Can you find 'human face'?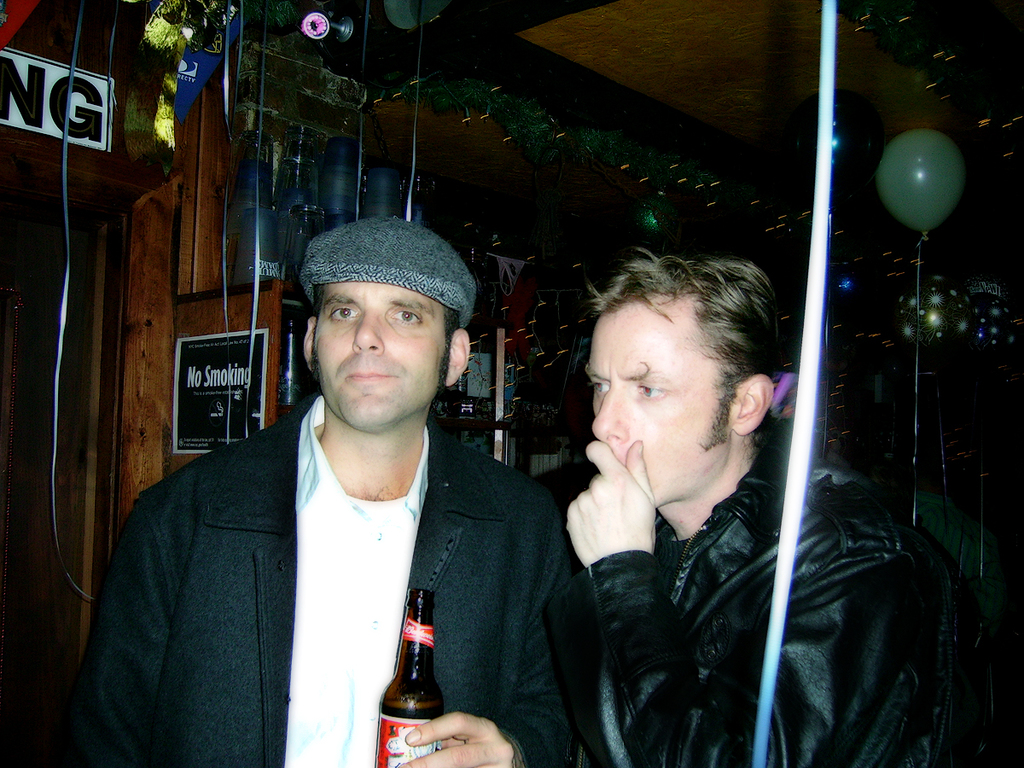
Yes, bounding box: [581, 306, 733, 503].
